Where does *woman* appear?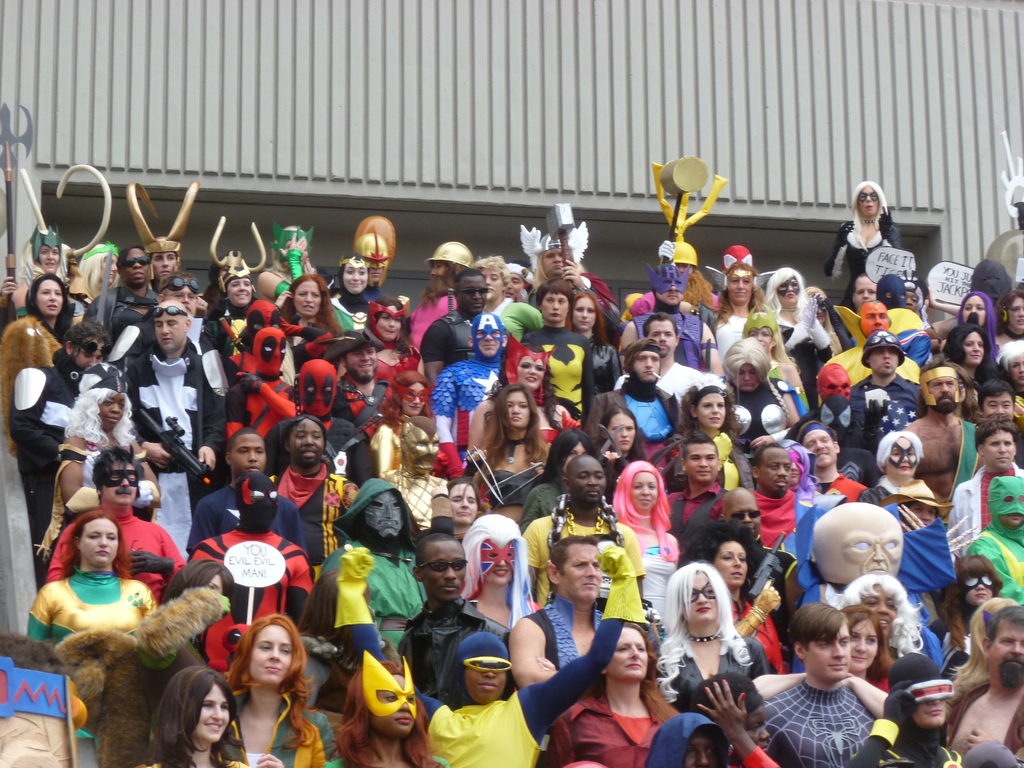
Appears at 536, 621, 676, 767.
